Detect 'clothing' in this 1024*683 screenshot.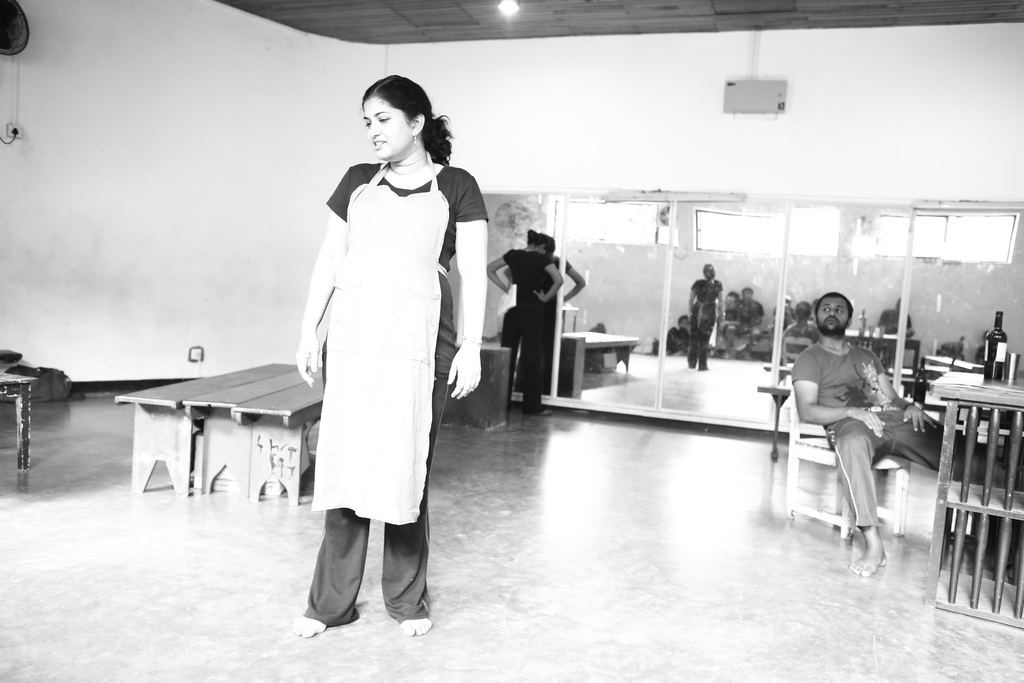
Detection: <bbox>504, 247, 556, 415</bbox>.
